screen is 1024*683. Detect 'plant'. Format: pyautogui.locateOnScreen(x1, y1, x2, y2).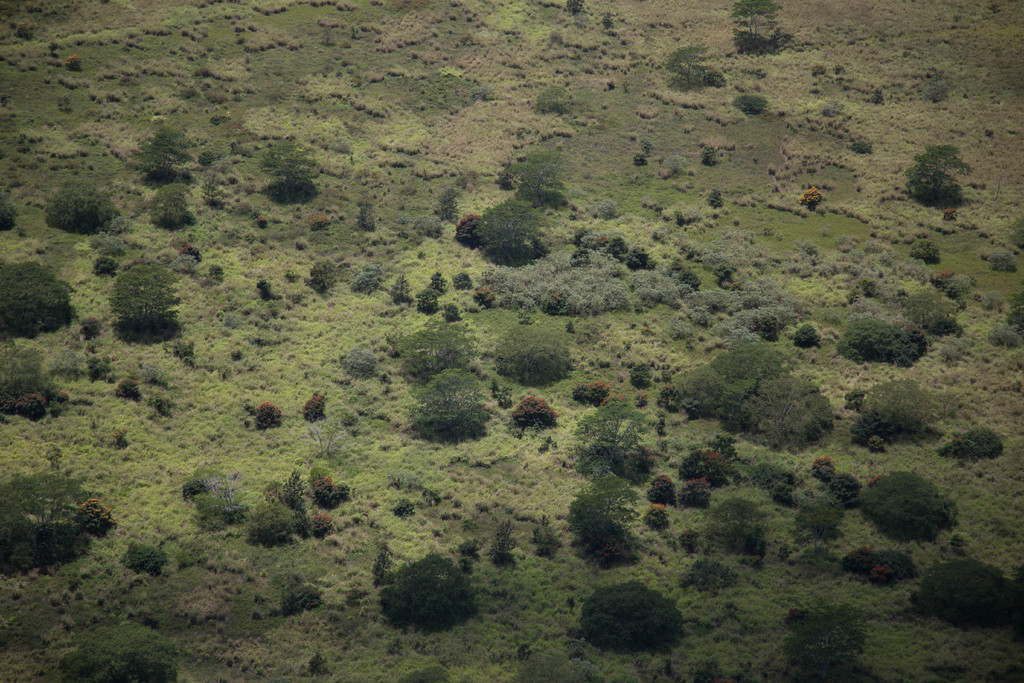
pyautogui.locateOnScreen(893, 284, 976, 345).
